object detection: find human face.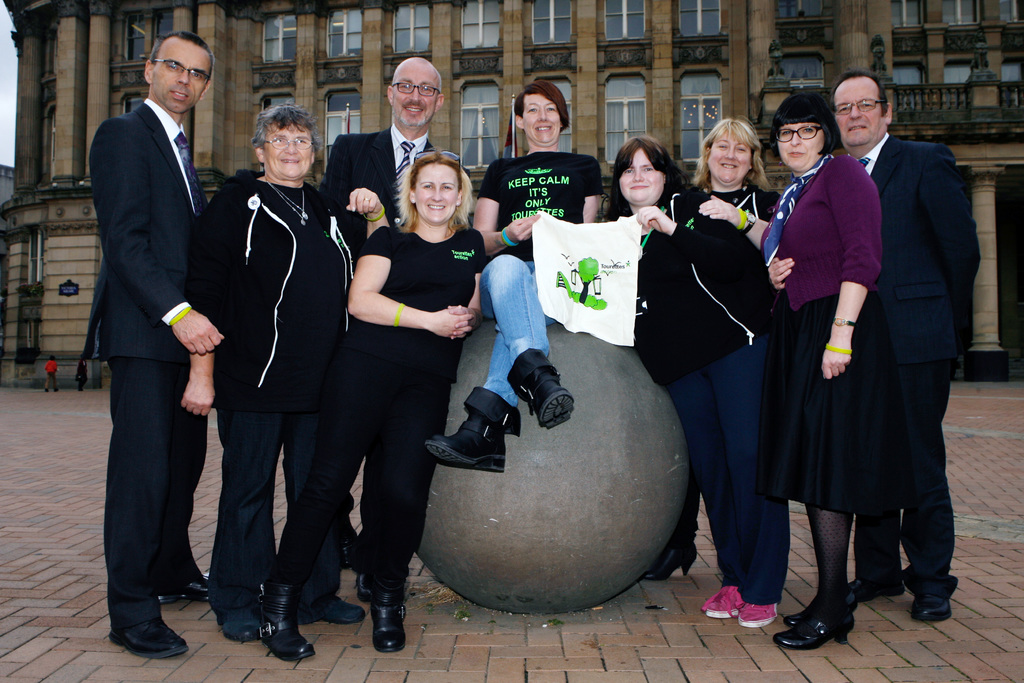
[831, 78, 881, 144].
